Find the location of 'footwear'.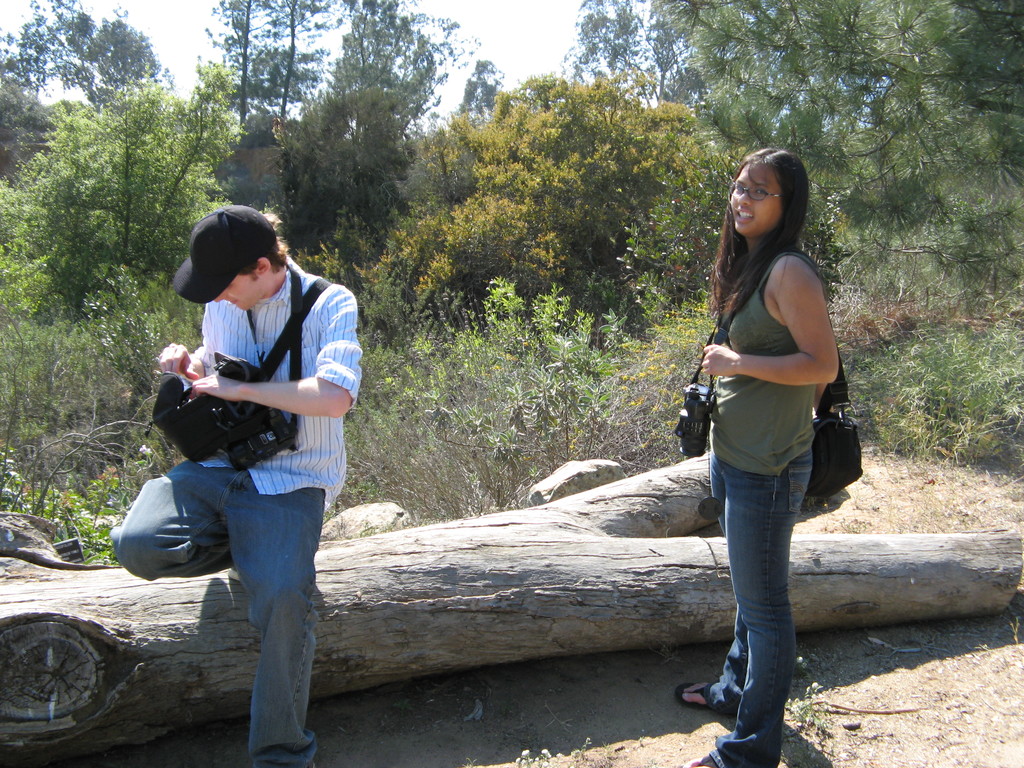
Location: Rect(665, 749, 726, 767).
